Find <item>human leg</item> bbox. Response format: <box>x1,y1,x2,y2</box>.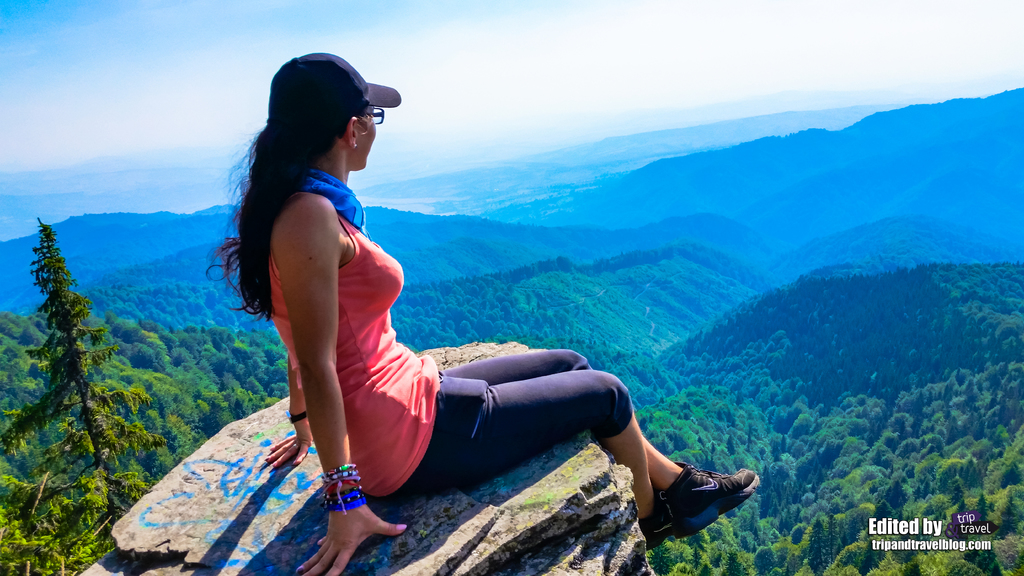
<box>362,371,676,547</box>.
